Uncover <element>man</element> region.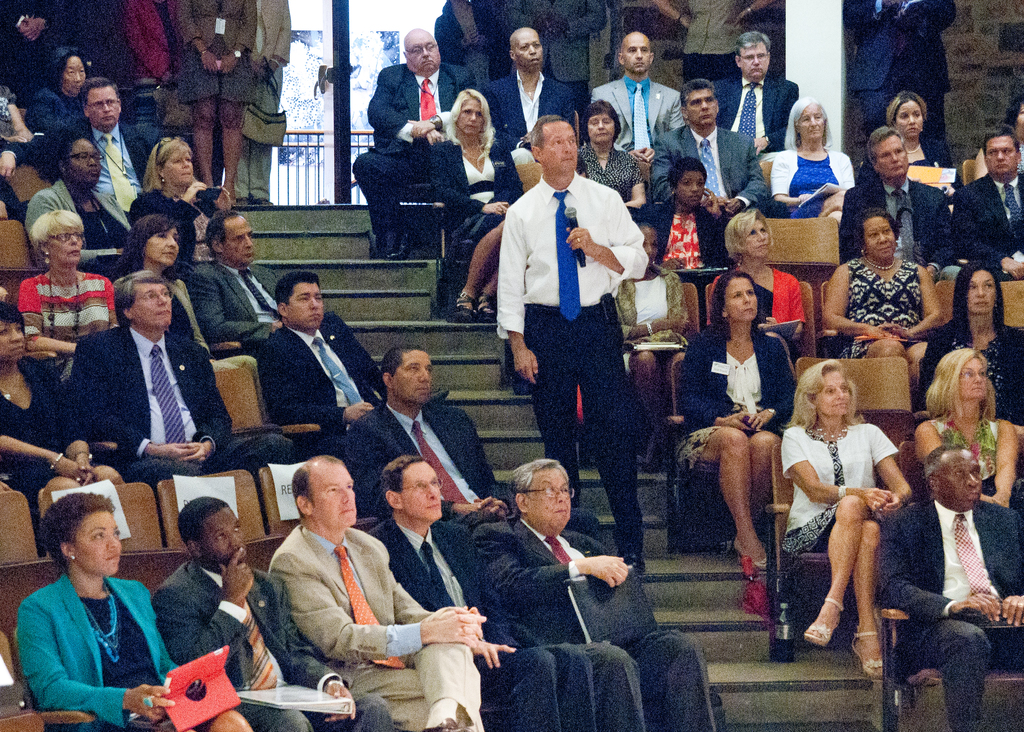
Uncovered: x1=258, y1=268, x2=502, y2=484.
